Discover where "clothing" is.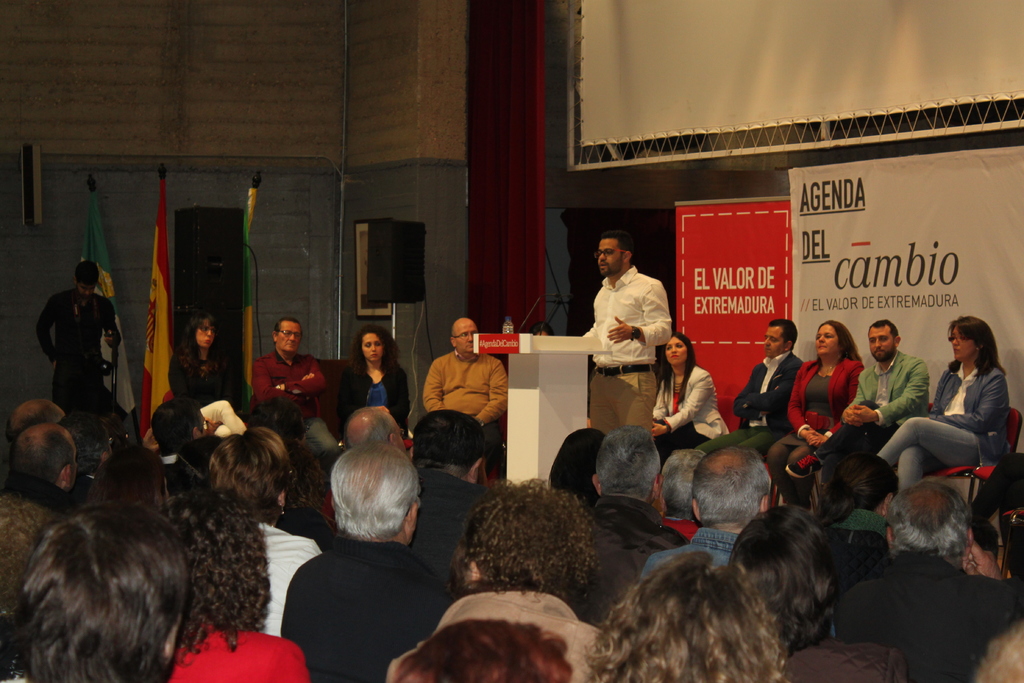
Discovered at 828, 543, 1022, 682.
